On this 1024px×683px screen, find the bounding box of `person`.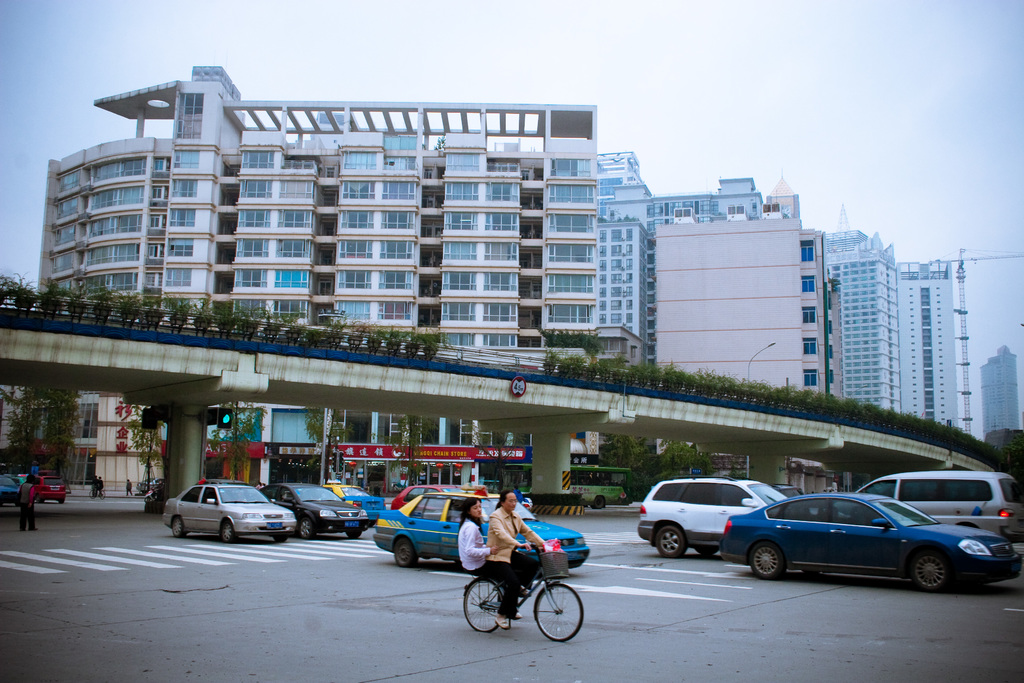
Bounding box: 452:499:519:629.
